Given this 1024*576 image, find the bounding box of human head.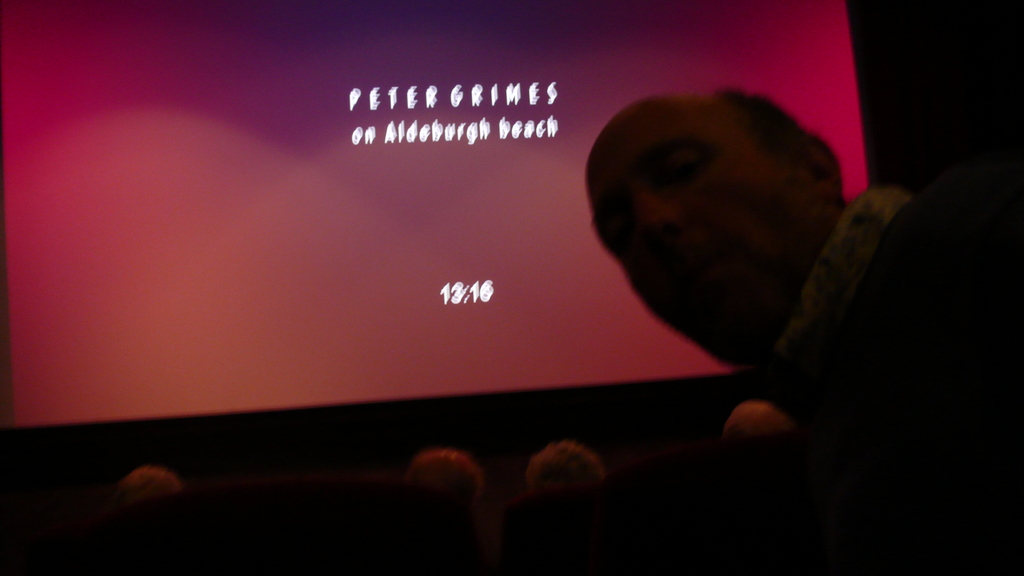
bbox=[120, 459, 186, 527].
